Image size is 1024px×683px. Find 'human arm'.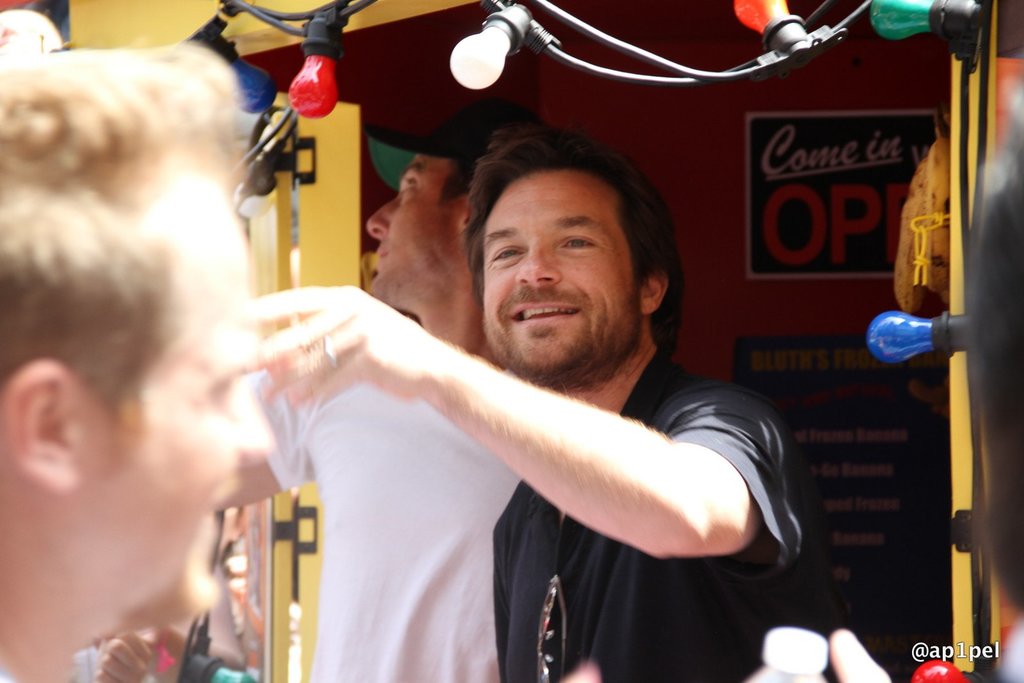
Rect(310, 319, 794, 613).
